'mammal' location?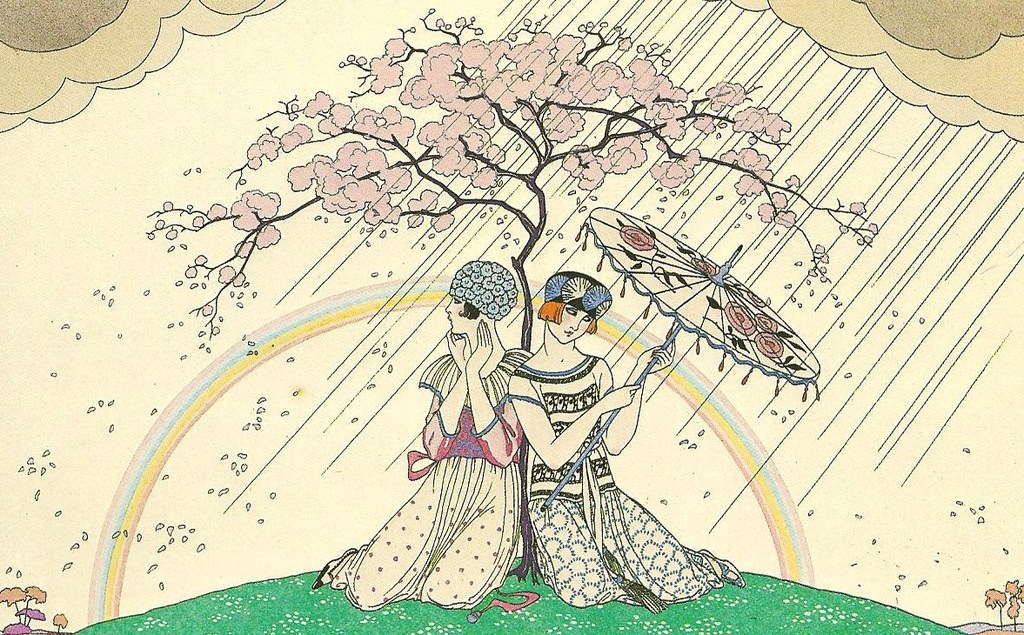
(343, 287, 538, 605)
